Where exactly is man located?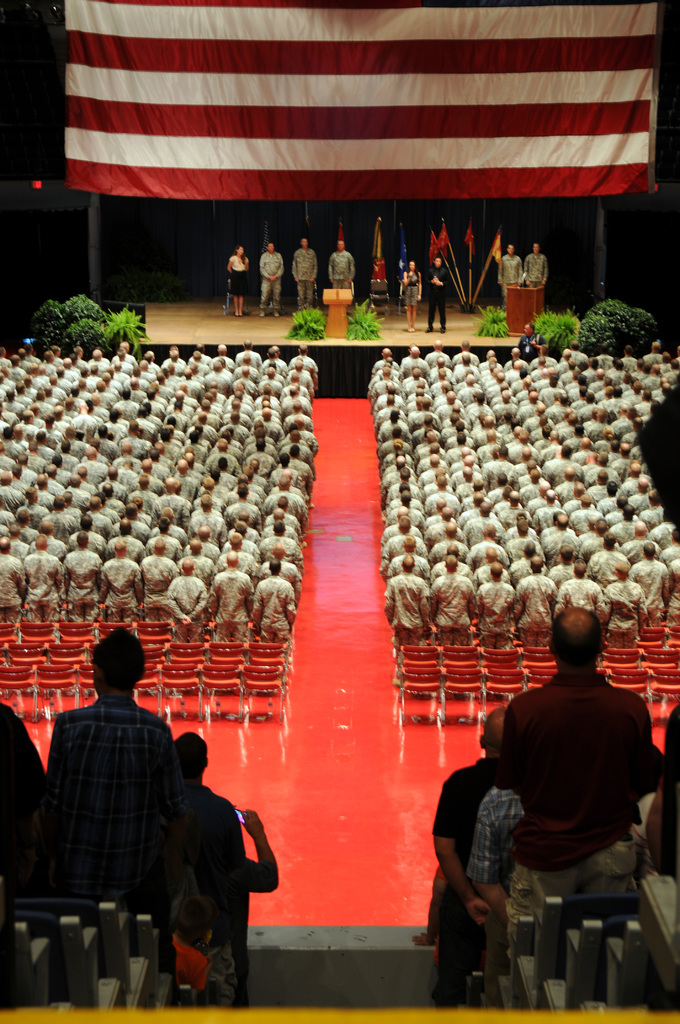
Its bounding box is Rect(513, 315, 542, 362).
